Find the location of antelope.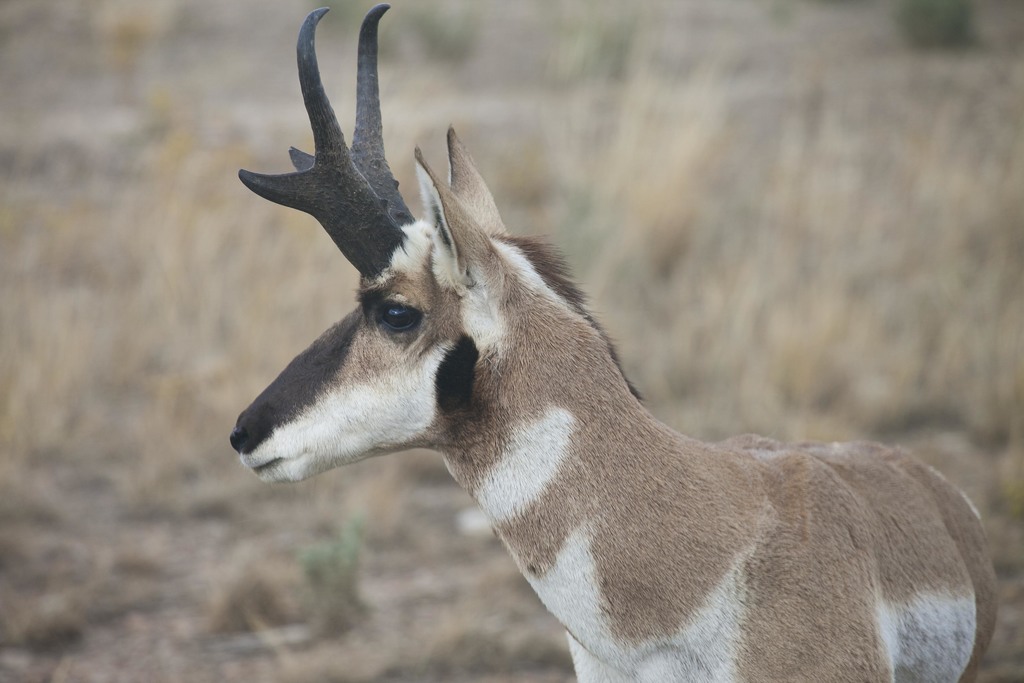
Location: region(226, 0, 1003, 682).
